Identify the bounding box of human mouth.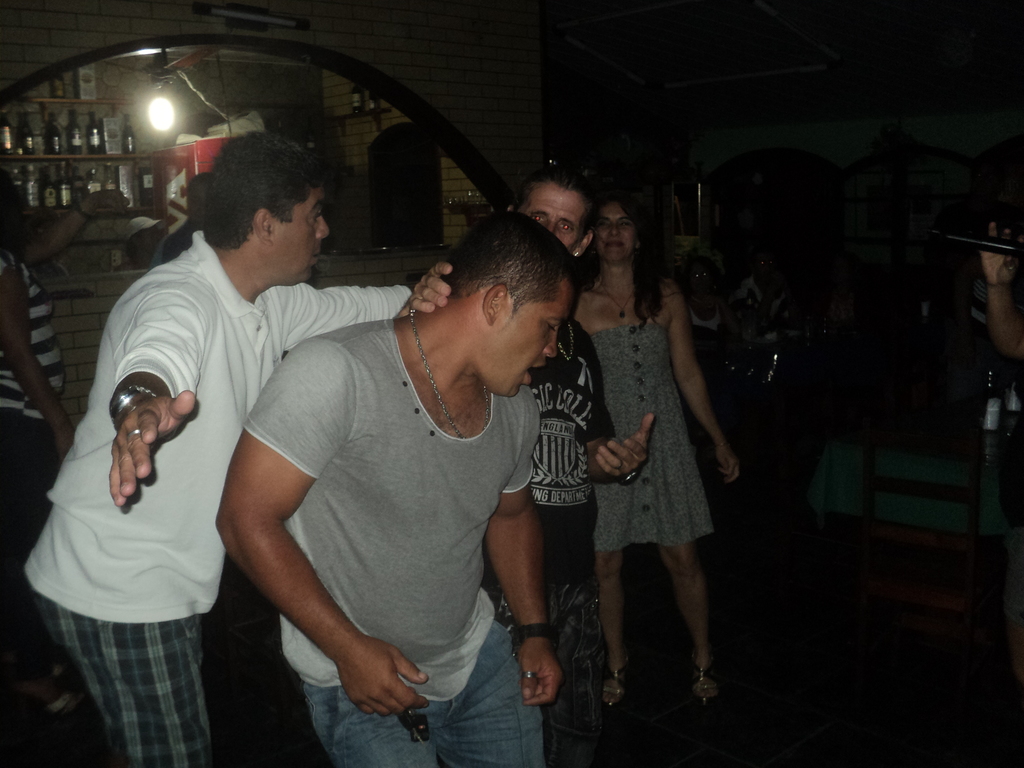
BBox(522, 360, 549, 386).
